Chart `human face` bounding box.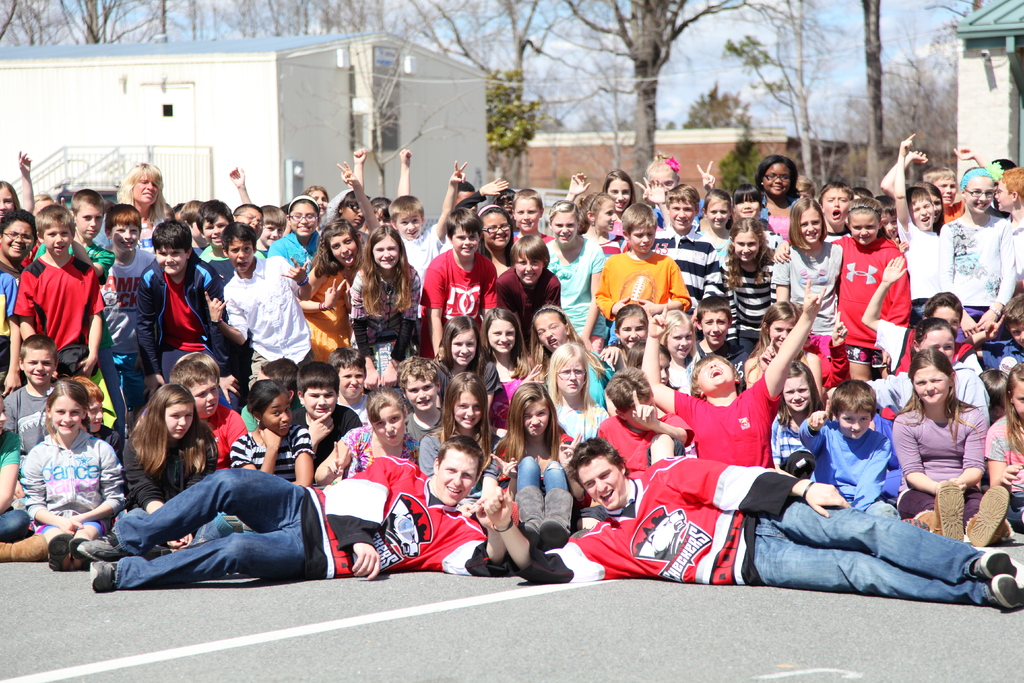
Charted: (915,364,950,404).
